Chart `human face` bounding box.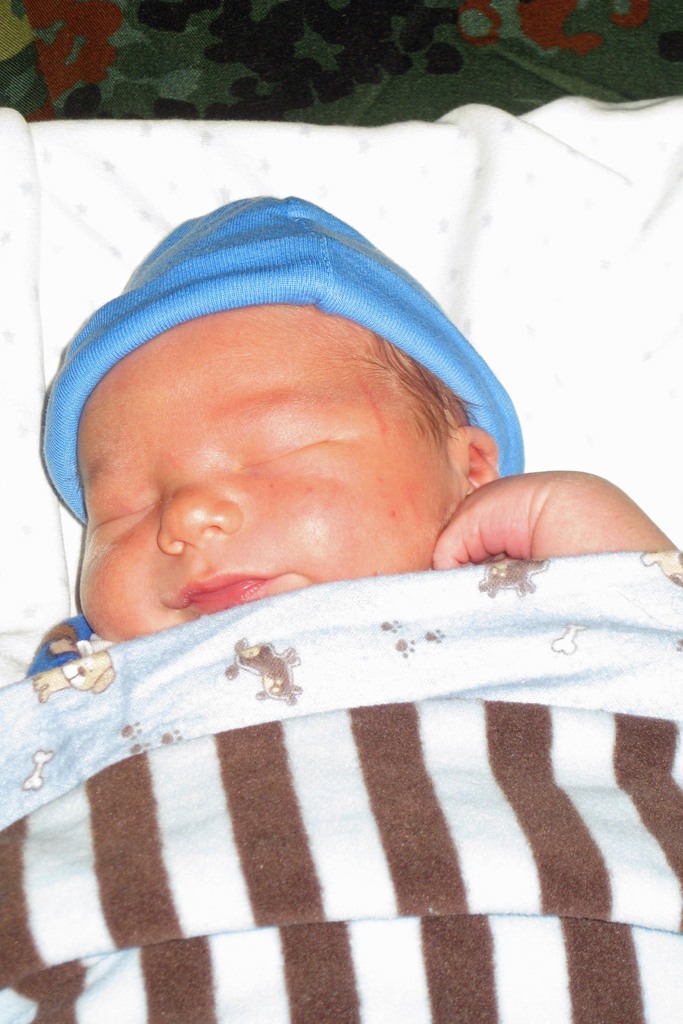
Charted: box=[69, 302, 454, 641].
